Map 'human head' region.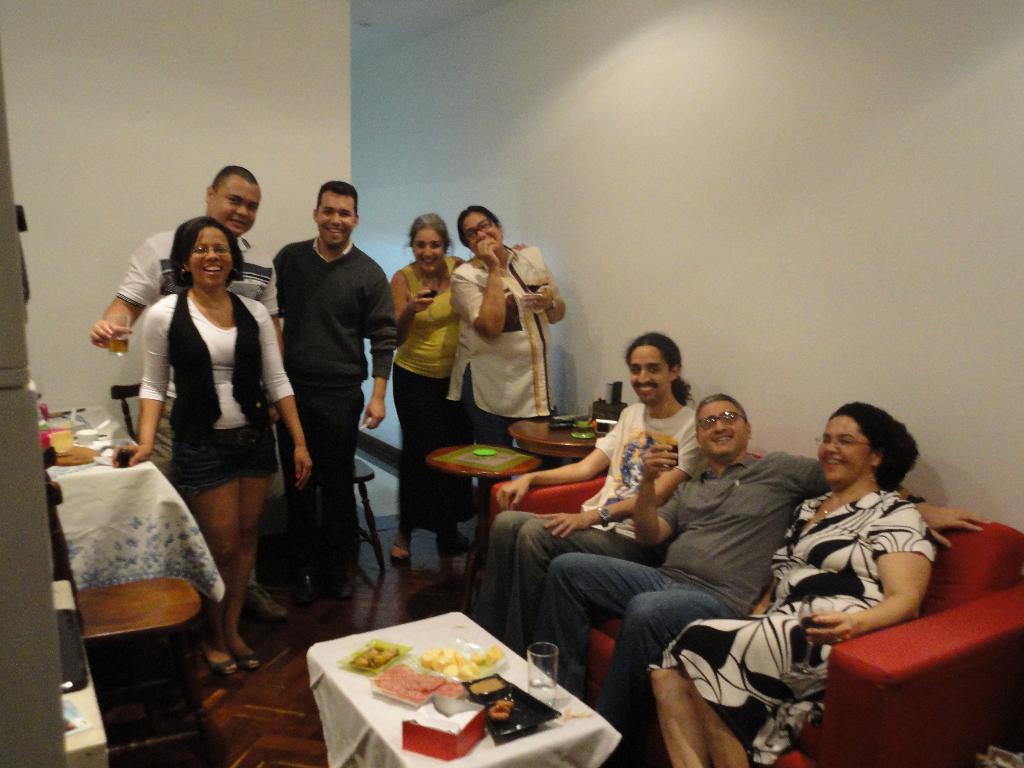
Mapped to box=[694, 392, 753, 461].
